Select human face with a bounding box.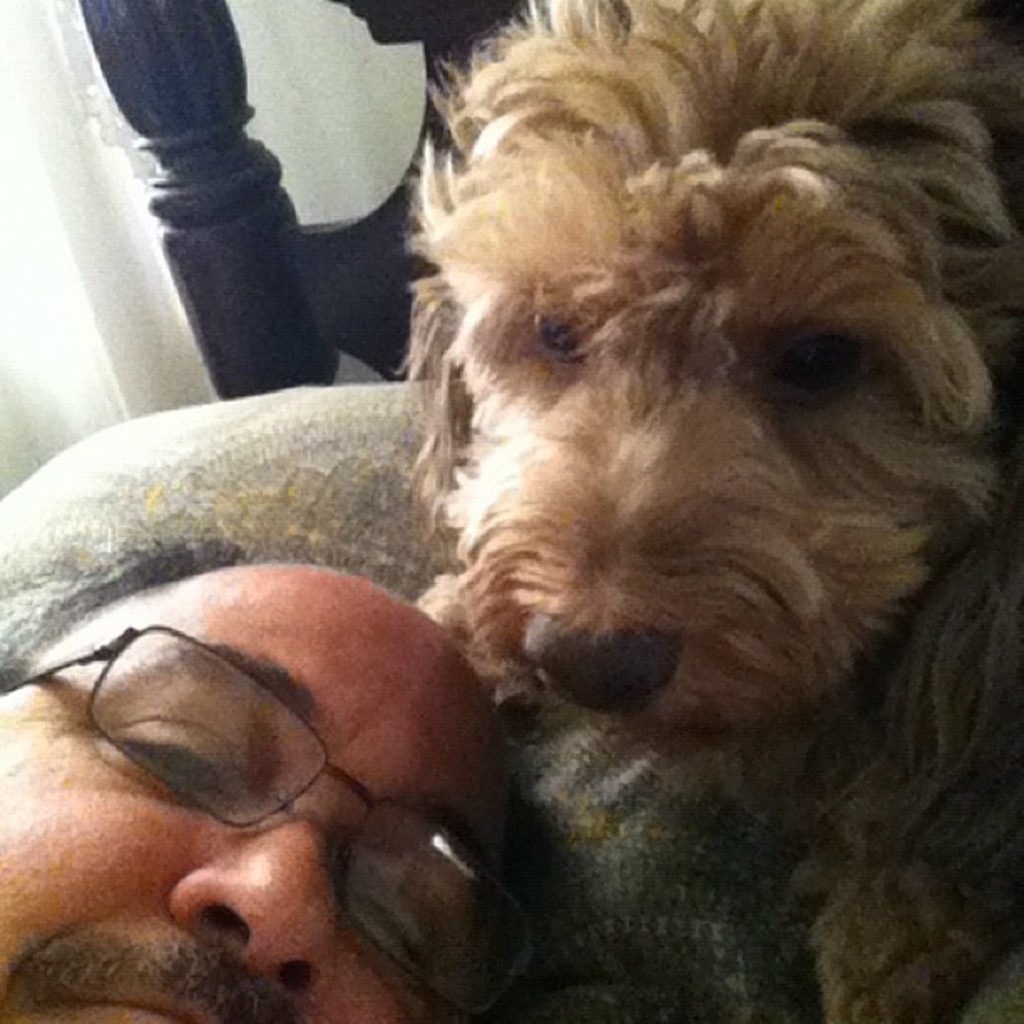
0,559,502,1022.
